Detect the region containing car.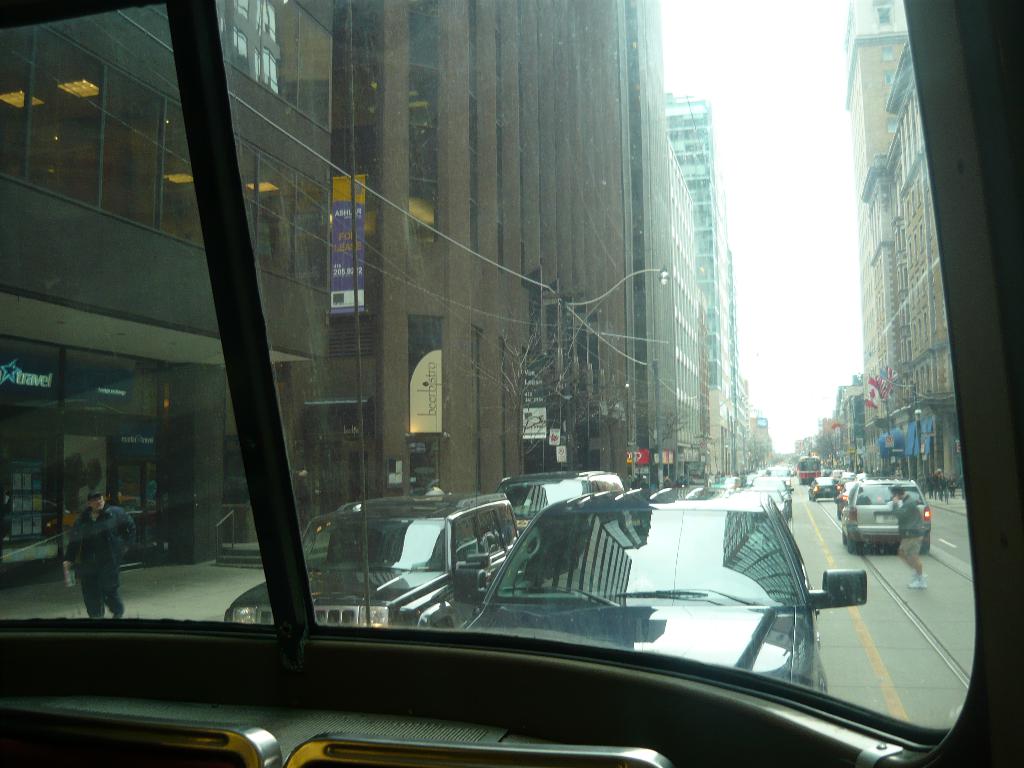
{"left": 845, "top": 478, "right": 938, "bottom": 557}.
